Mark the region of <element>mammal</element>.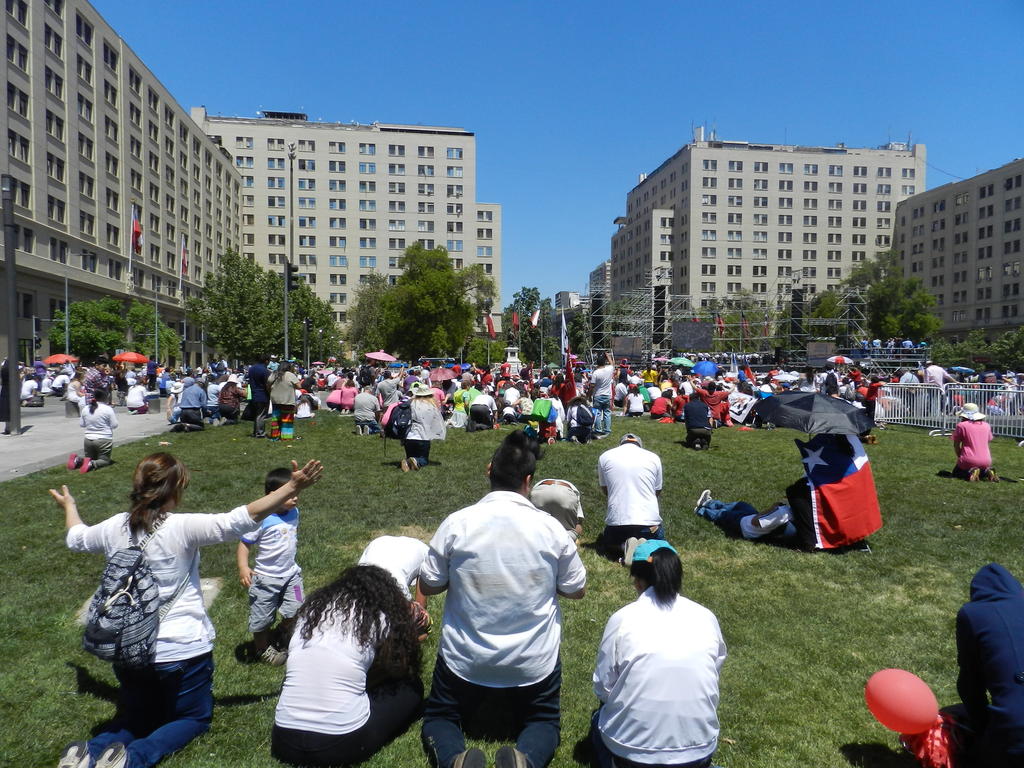
Region: 360 533 431 638.
